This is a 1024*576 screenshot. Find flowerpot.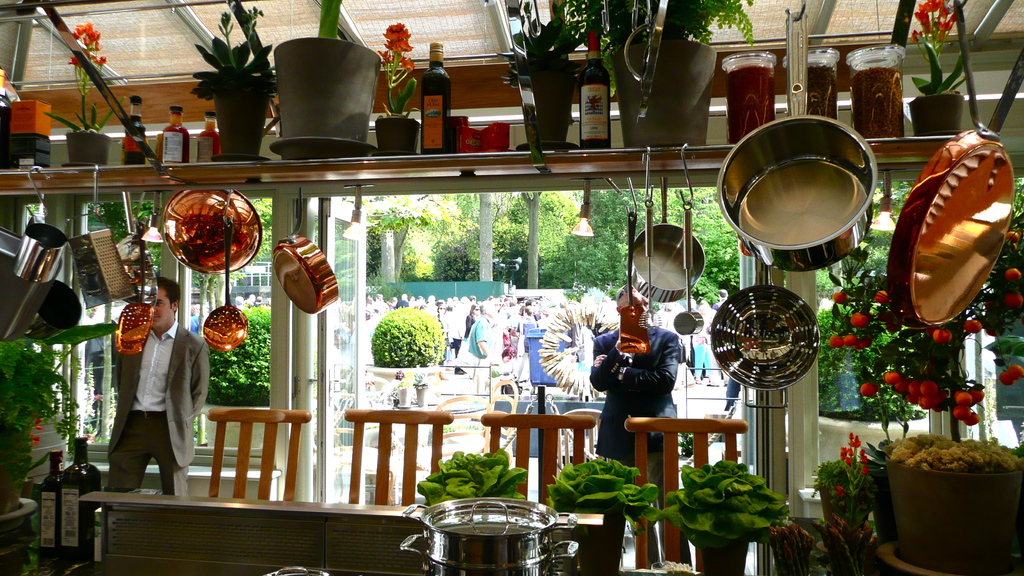
Bounding box: 574:513:624:575.
